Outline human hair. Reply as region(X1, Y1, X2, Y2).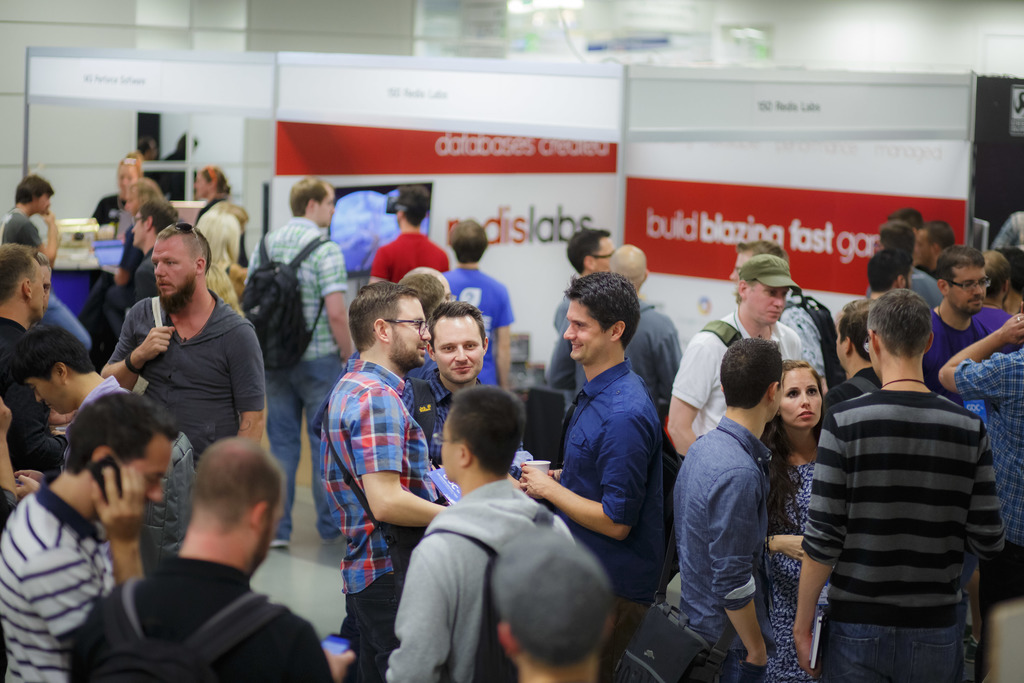
region(450, 216, 489, 265).
